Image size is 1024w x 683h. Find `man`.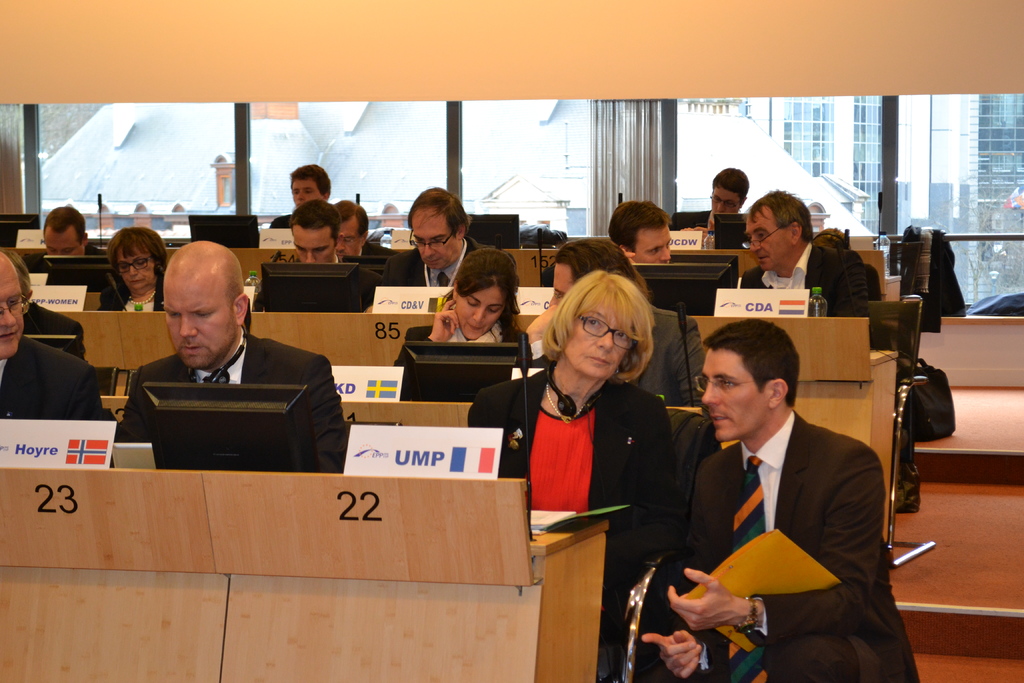
127:241:348:476.
